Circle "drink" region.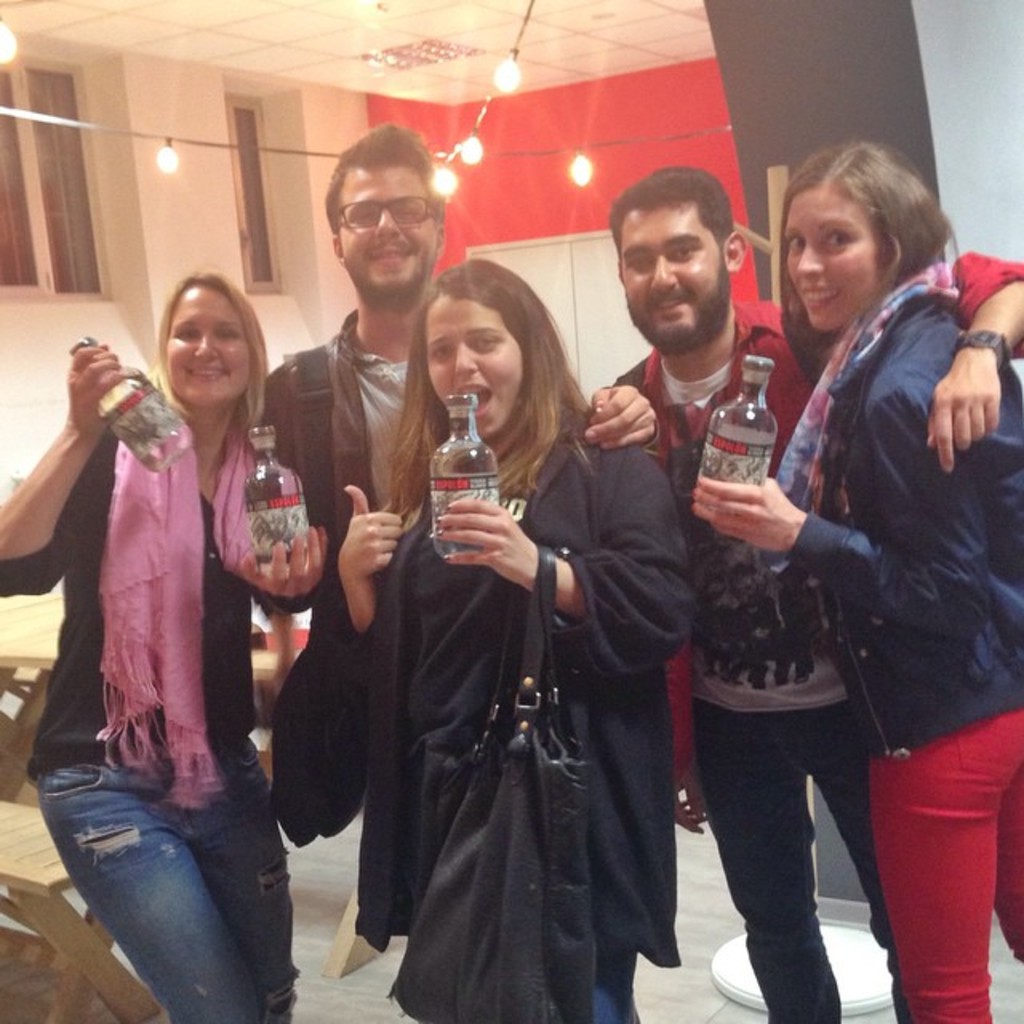
Region: left=243, top=419, right=314, bottom=555.
